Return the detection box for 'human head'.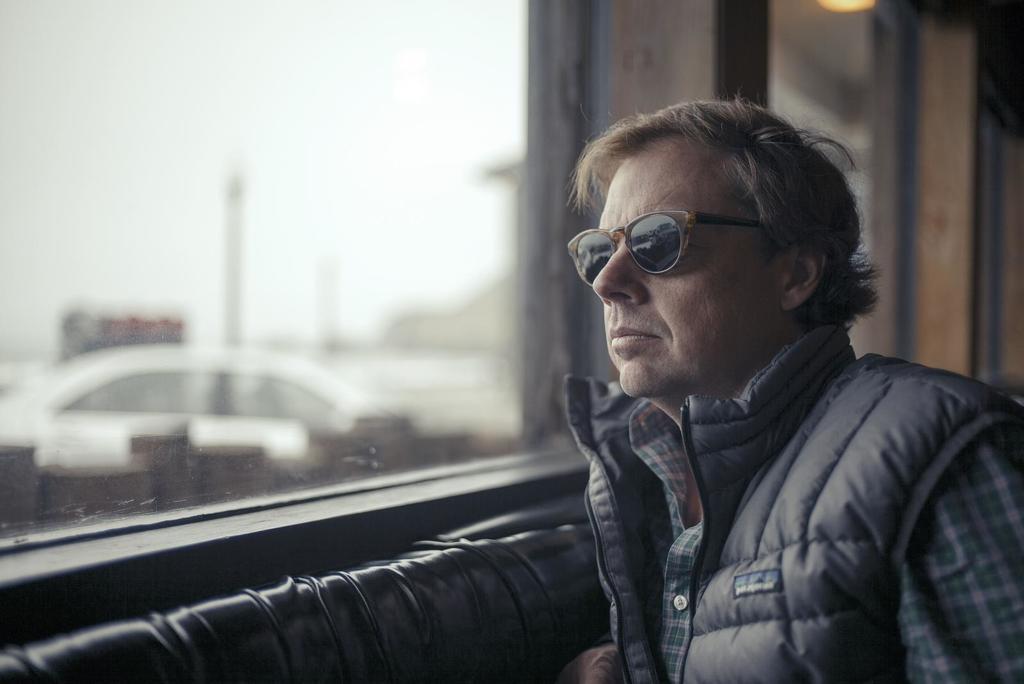
<box>568,98,876,401</box>.
